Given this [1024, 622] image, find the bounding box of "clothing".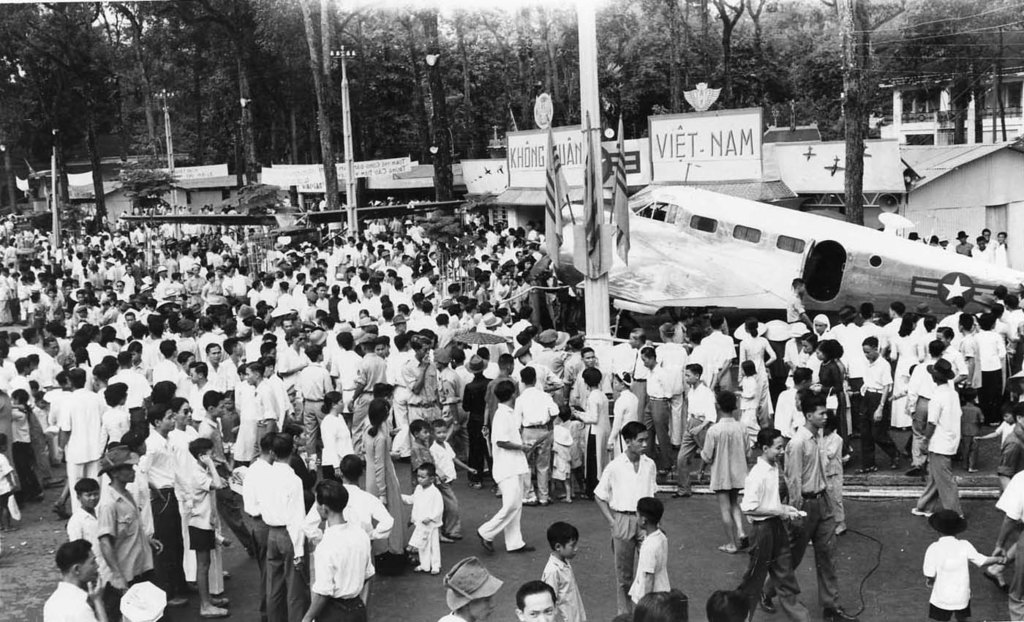
pyautogui.locateOnScreen(971, 323, 1007, 411).
